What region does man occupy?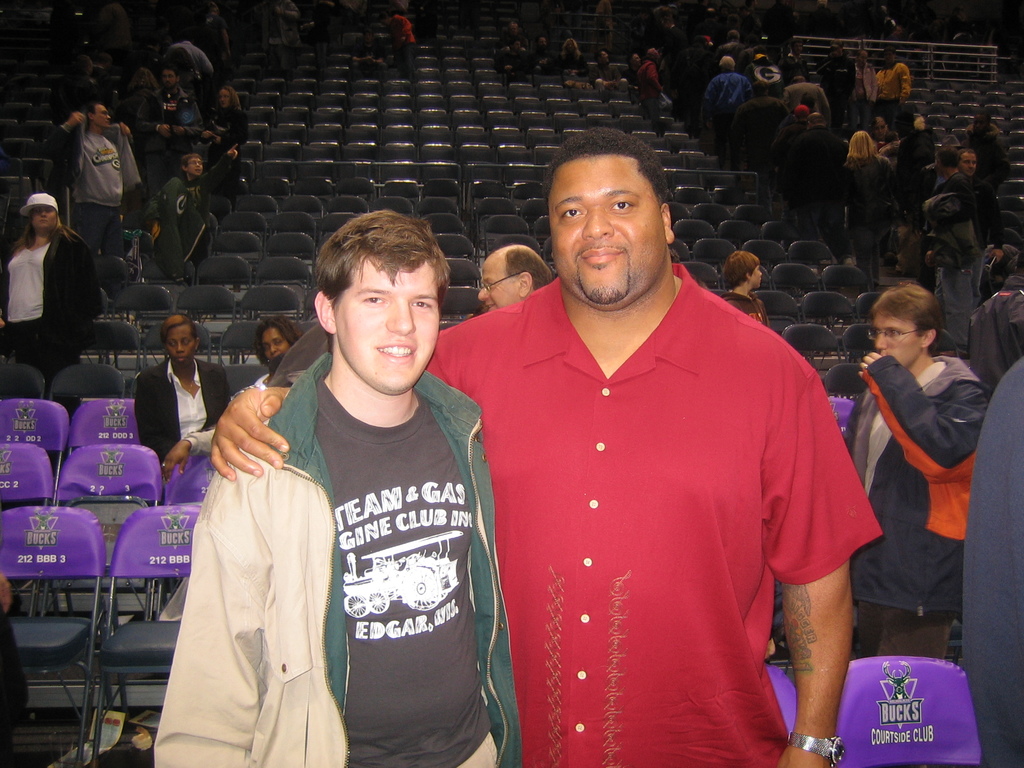
crop(588, 50, 629, 92).
